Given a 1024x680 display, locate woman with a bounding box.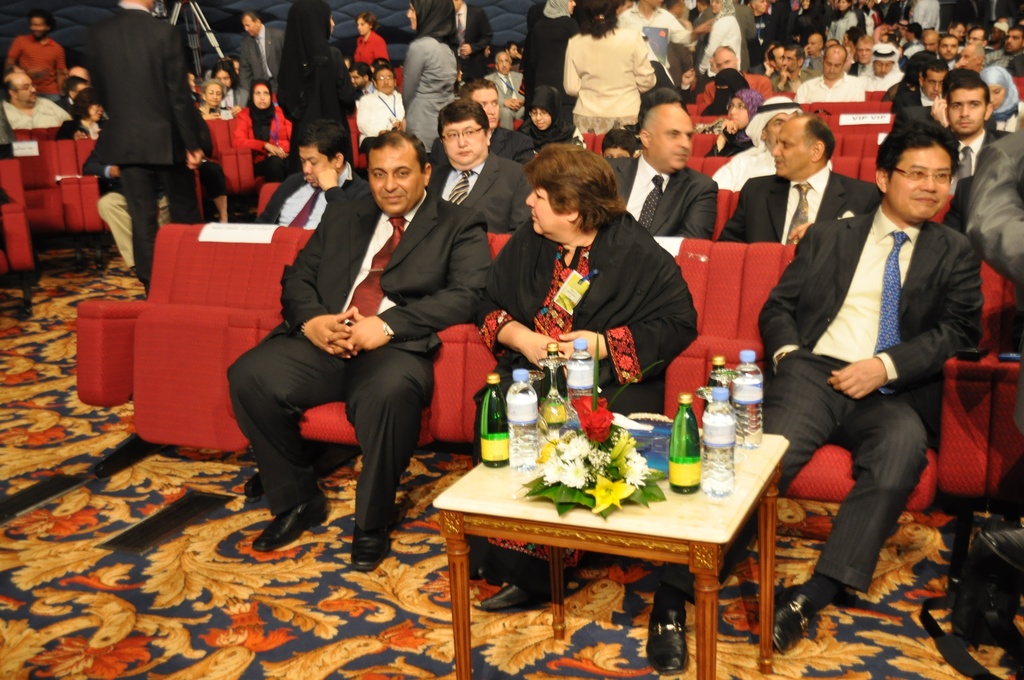
Located: l=563, t=0, r=659, b=136.
